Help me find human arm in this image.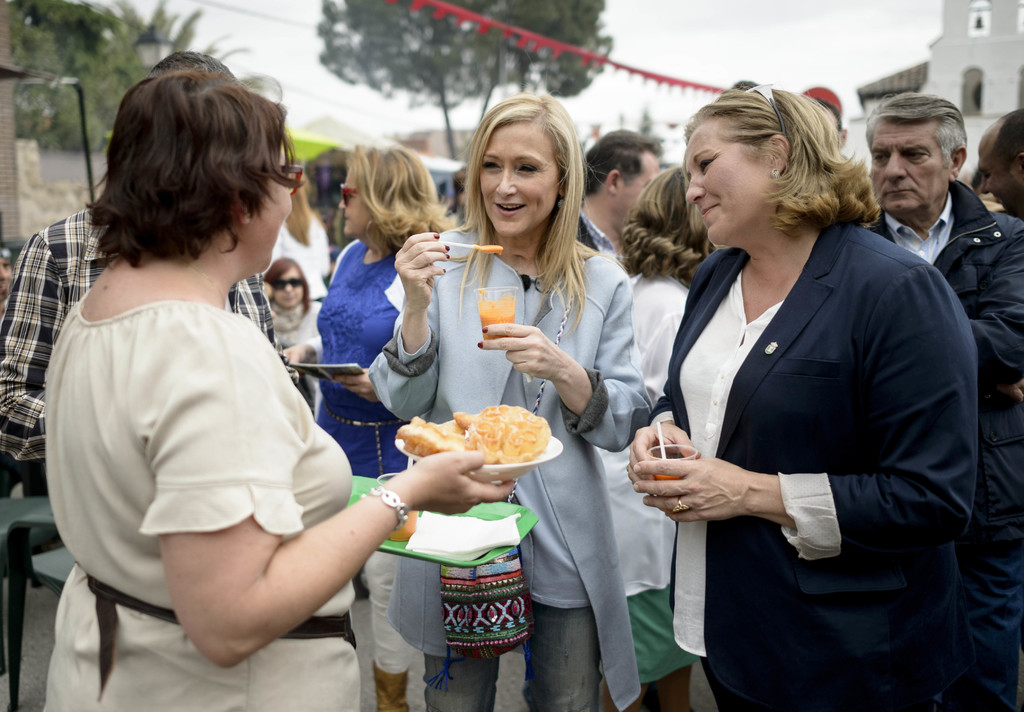
Found it: bbox=(360, 235, 453, 419).
